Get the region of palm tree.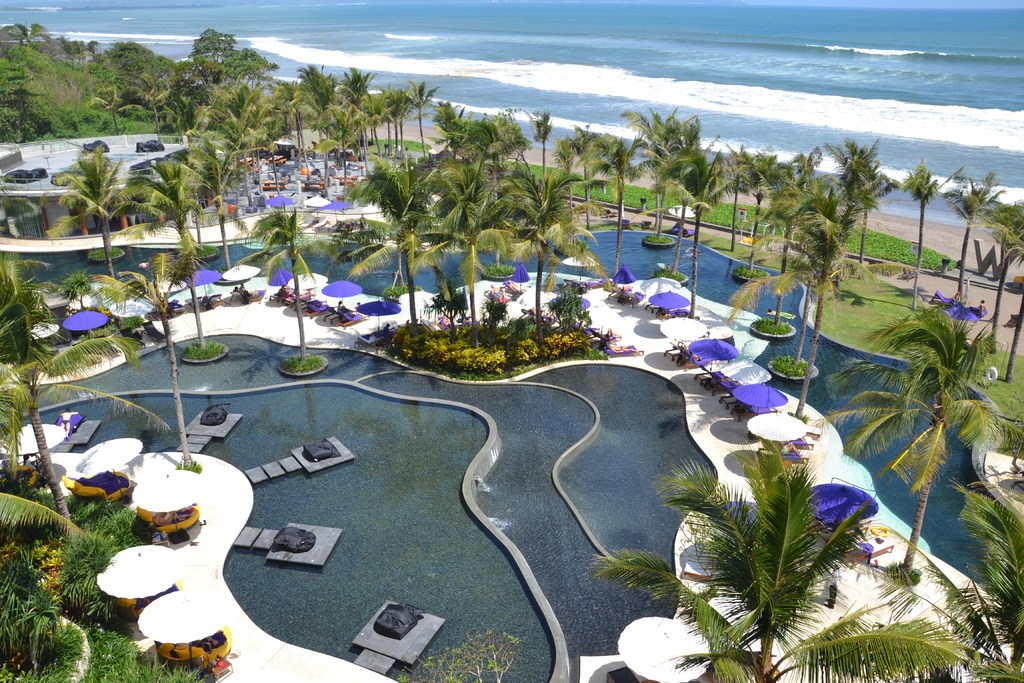
left=272, top=210, right=342, bottom=383.
